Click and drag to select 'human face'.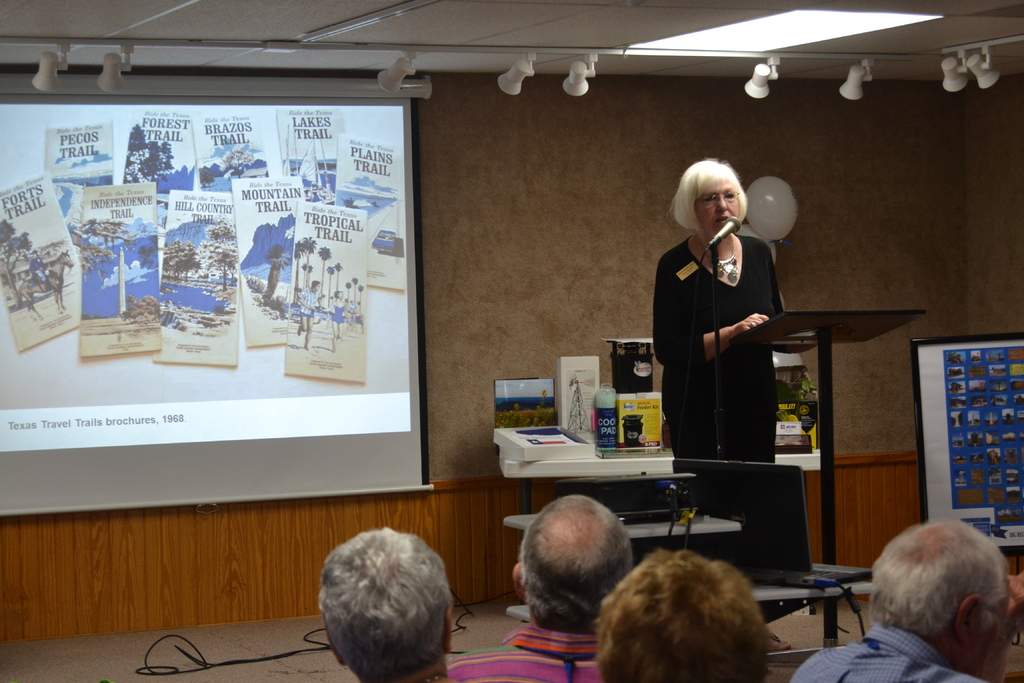
Selection: (974,573,1013,682).
